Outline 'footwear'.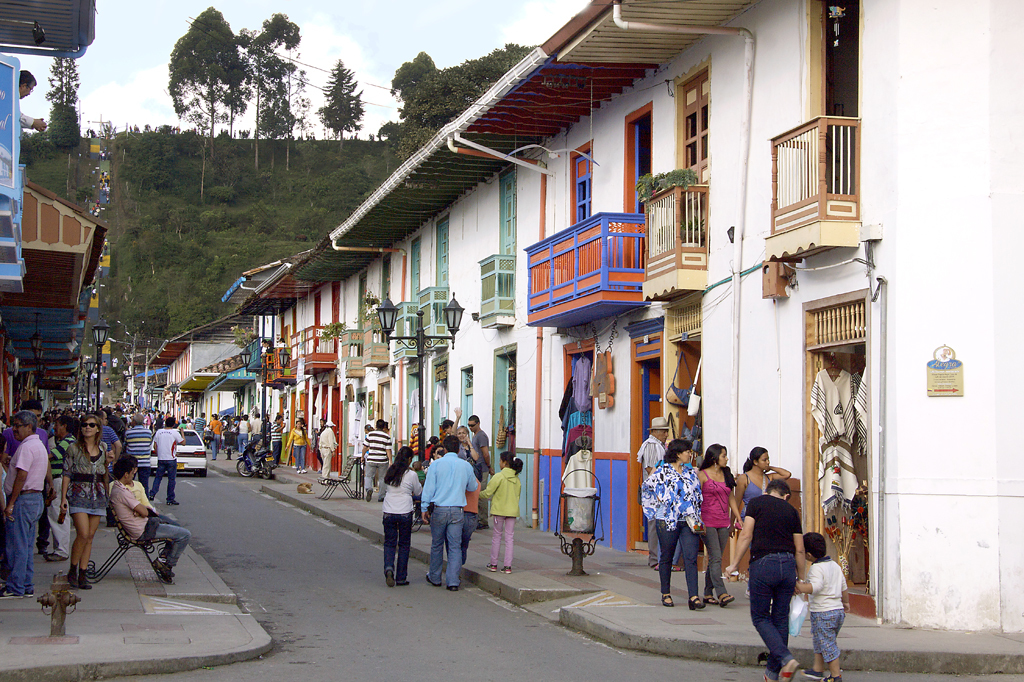
Outline: 502, 565, 513, 571.
